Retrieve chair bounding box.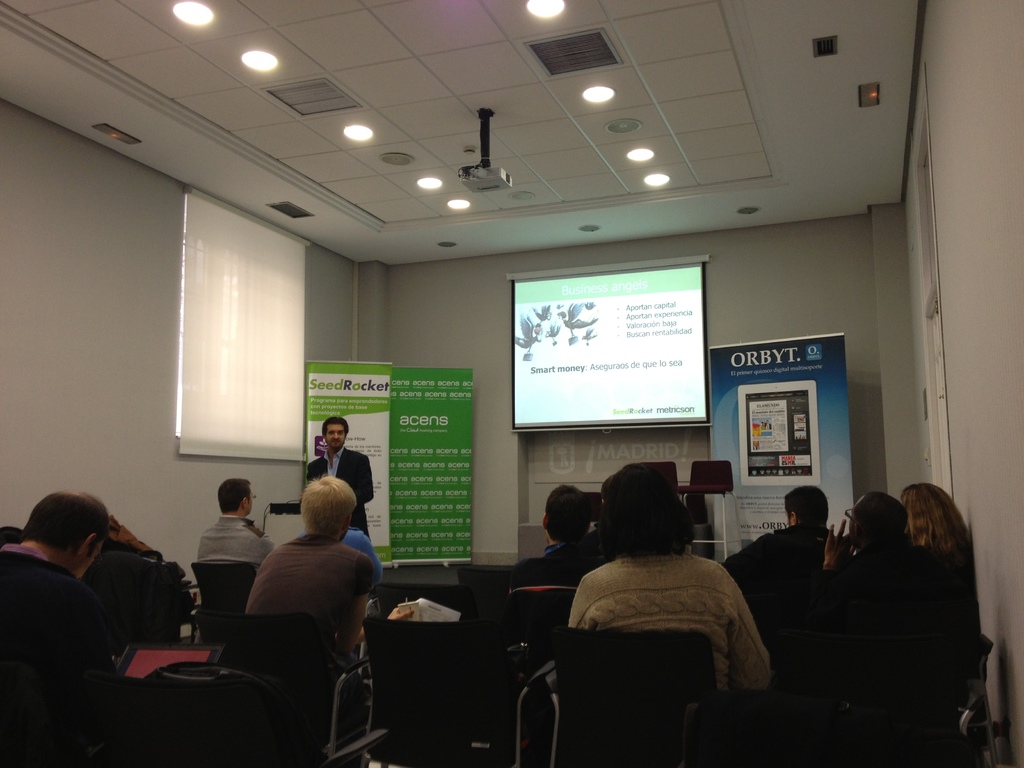
Bounding box: bbox=(187, 559, 255, 664).
